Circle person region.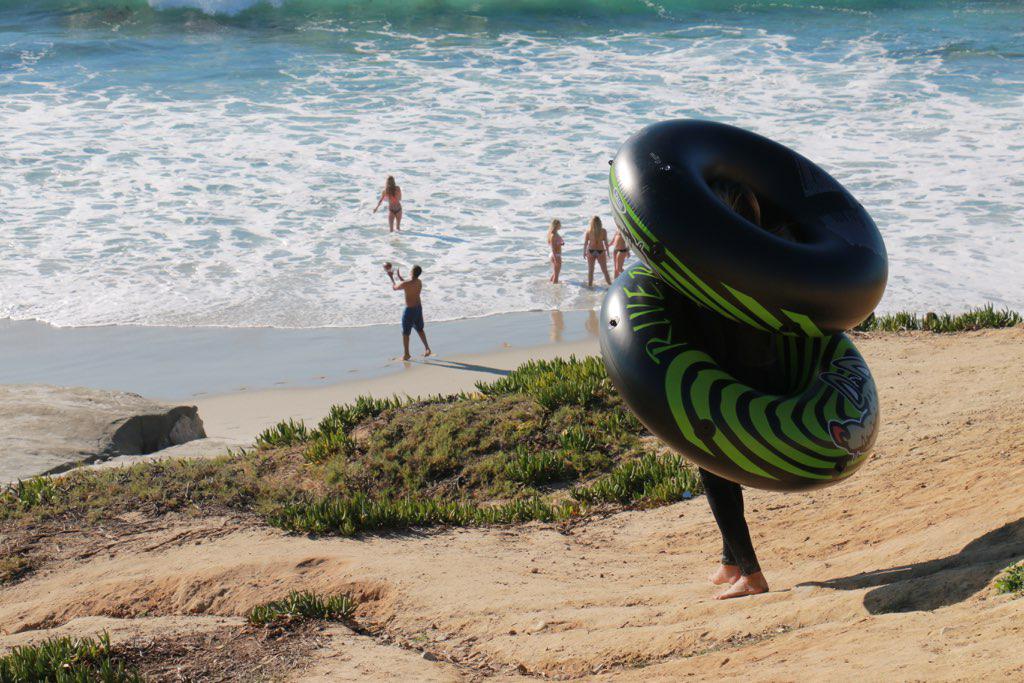
Region: x1=545, y1=216, x2=565, y2=284.
